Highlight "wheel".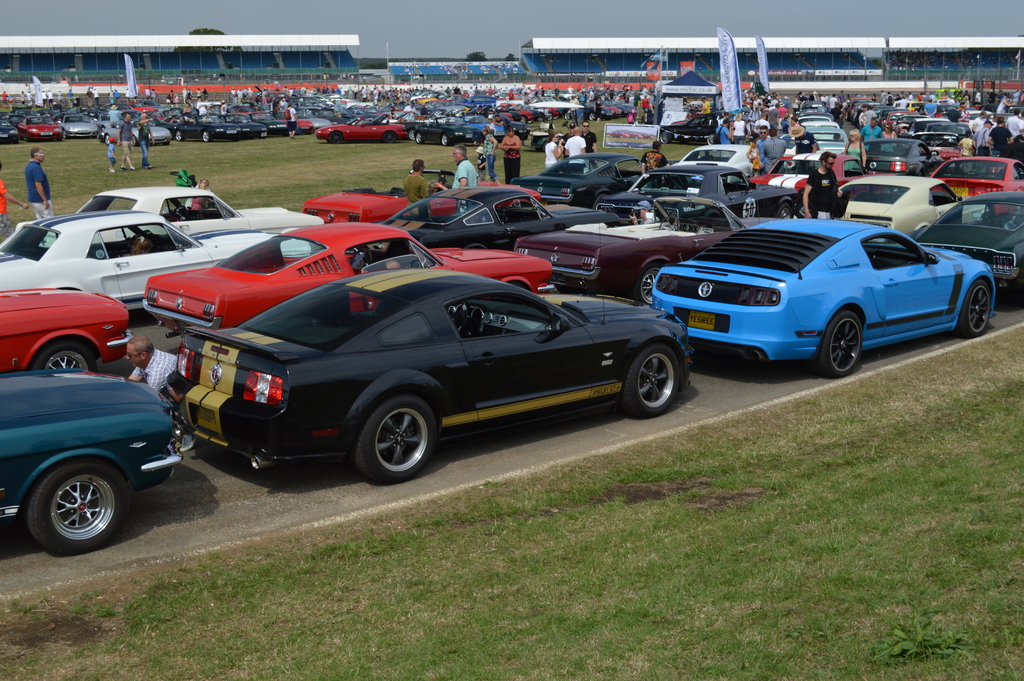
Highlighted region: 25/131/30/142.
